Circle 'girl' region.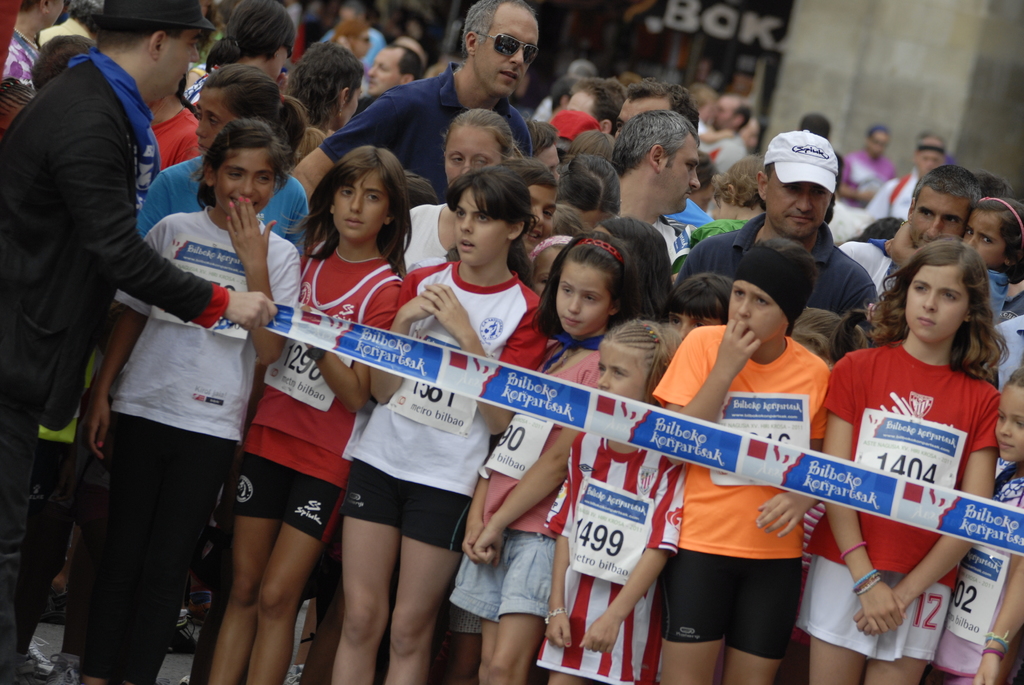
Region: x1=209 y1=145 x2=408 y2=684.
